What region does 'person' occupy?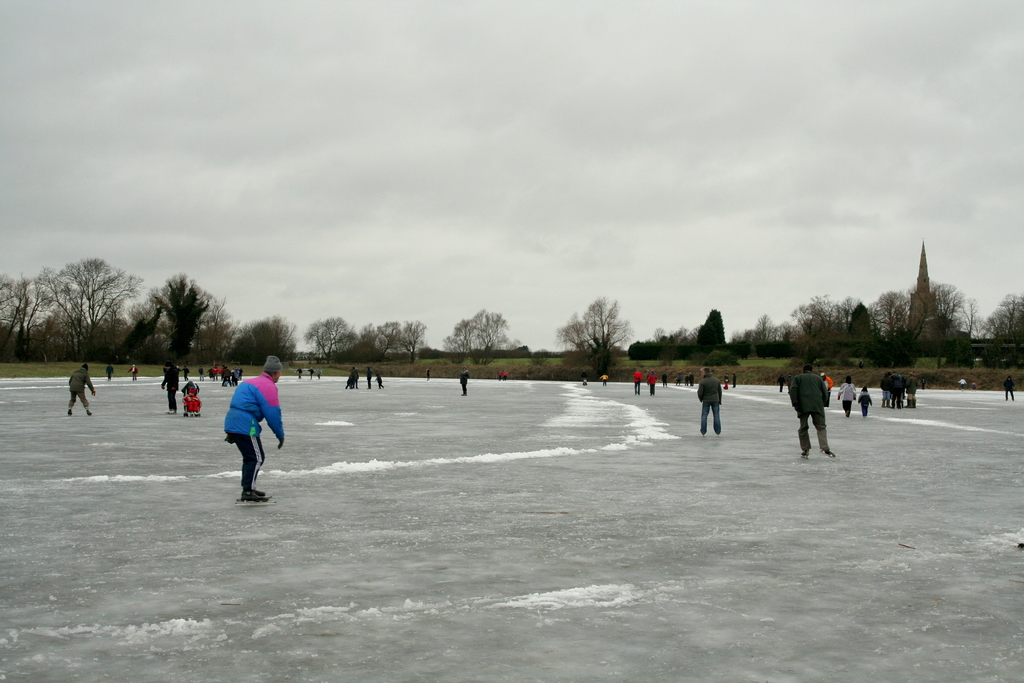
l=723, t=372, r=730, b=391.
